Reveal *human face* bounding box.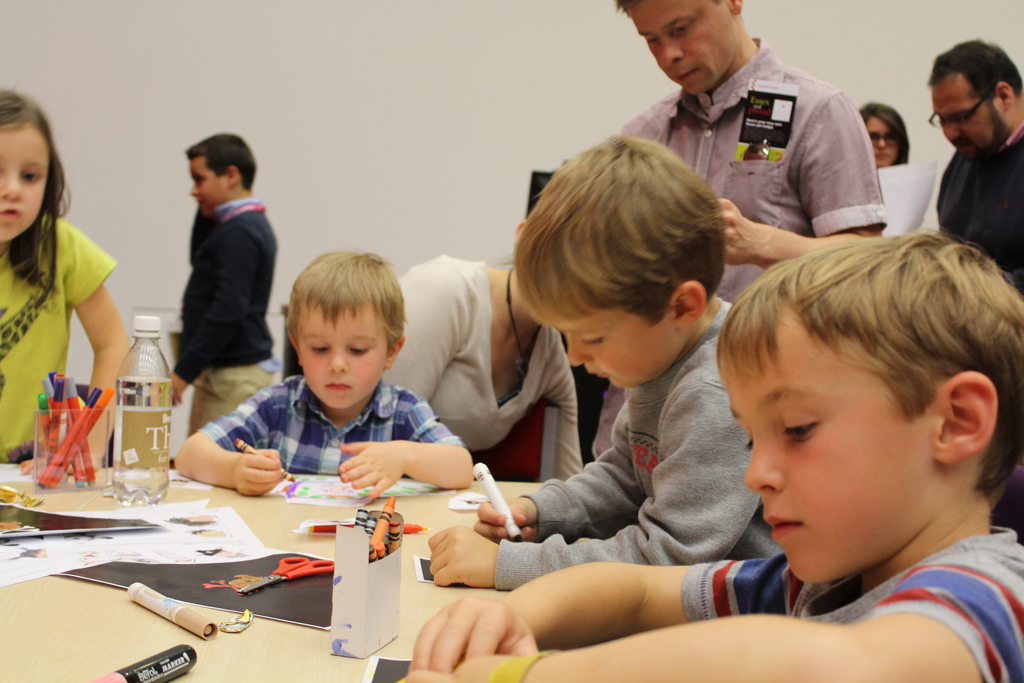
Revealed: bbox=(568, 312, 680, 387).
